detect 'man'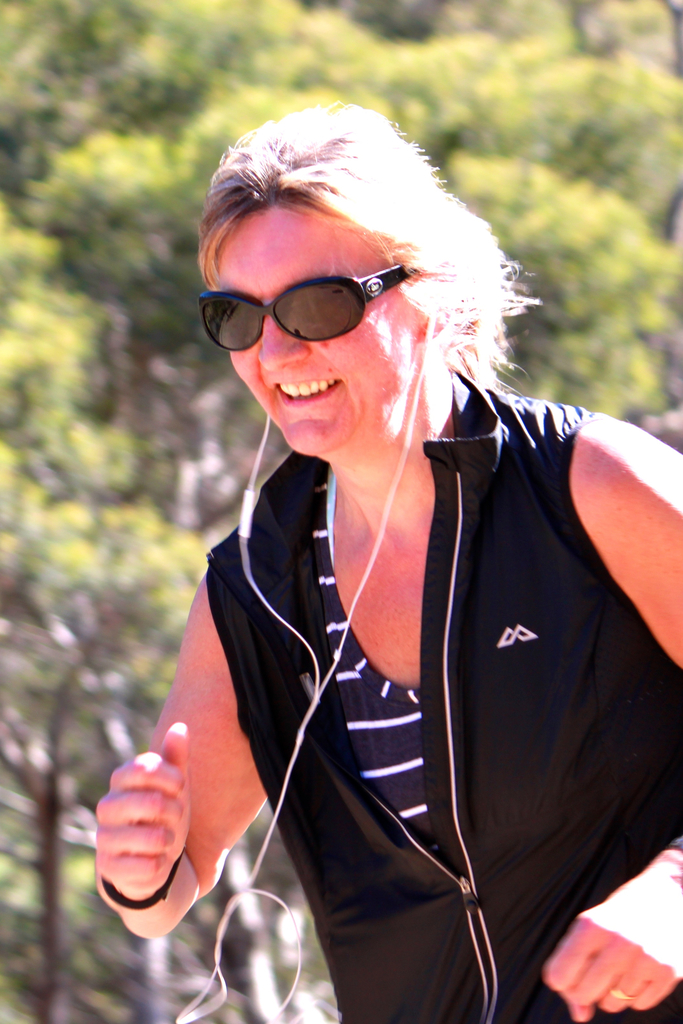
<region>88, 113, 682, 1023</region>
